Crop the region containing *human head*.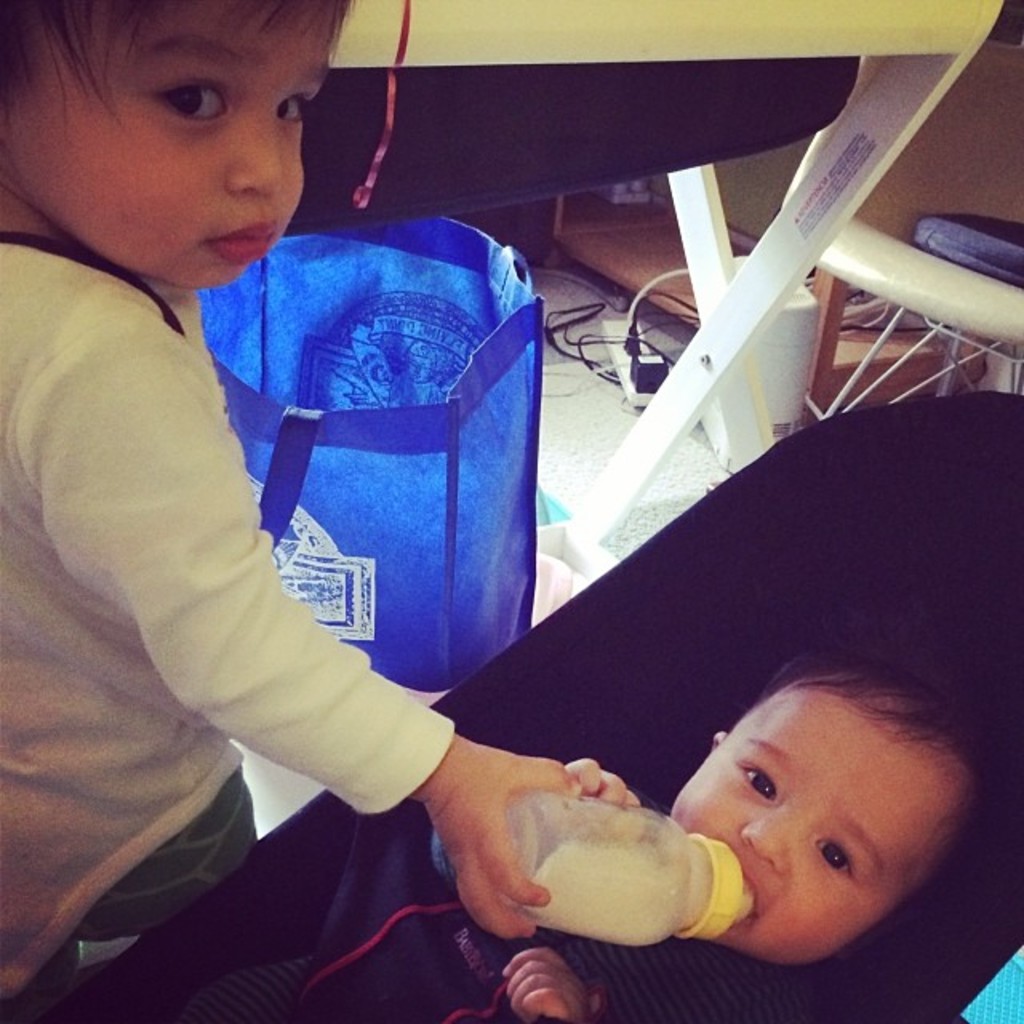
Crop region: BBox(661, 646, 1002, 965).
